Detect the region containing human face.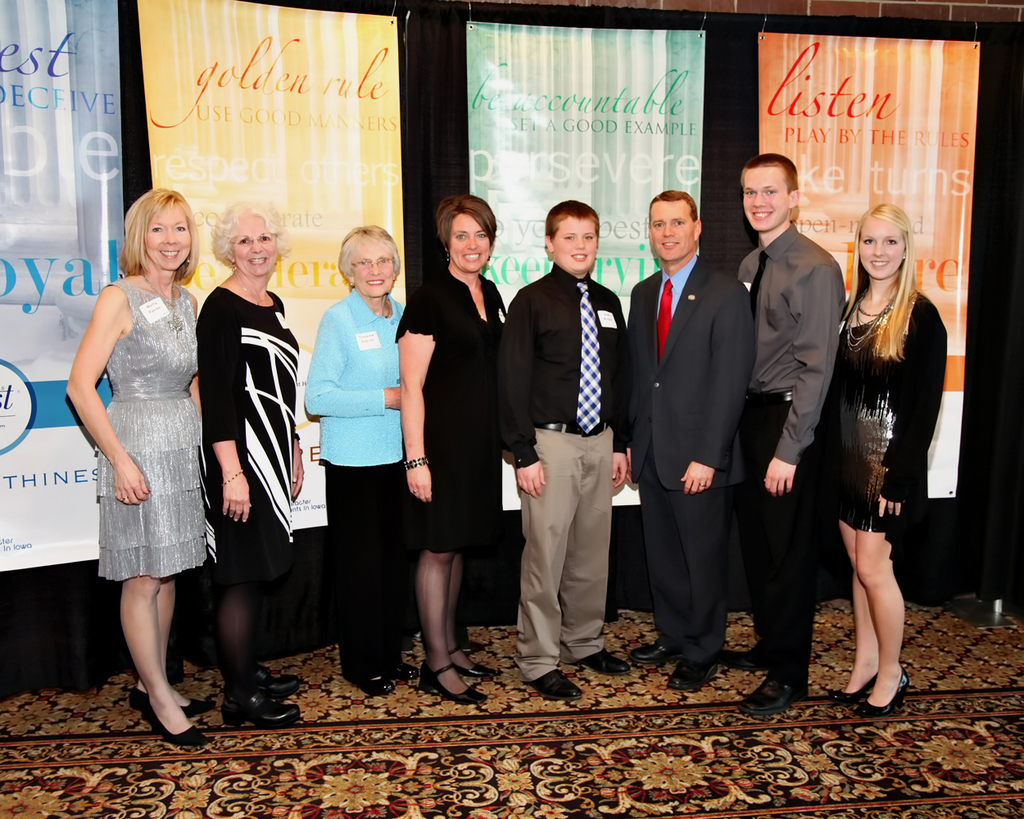
{"left": 352, "top": 255, "right": 401, "bottom": 299}.
